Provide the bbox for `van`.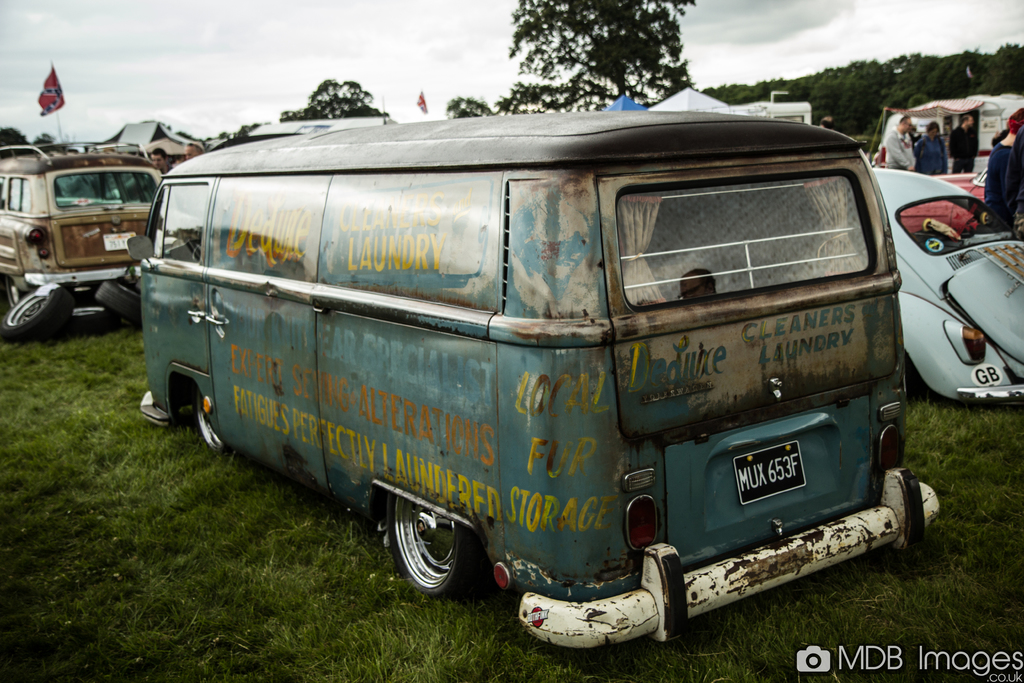
115, 90, 945, 641.
